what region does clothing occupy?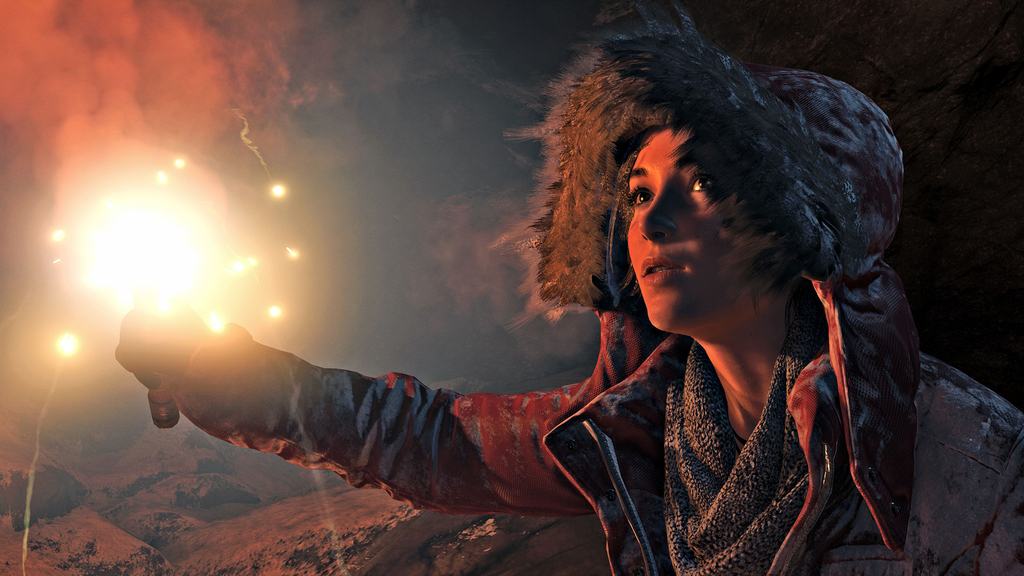
<region>183, 303, 1023, 575</region>.
